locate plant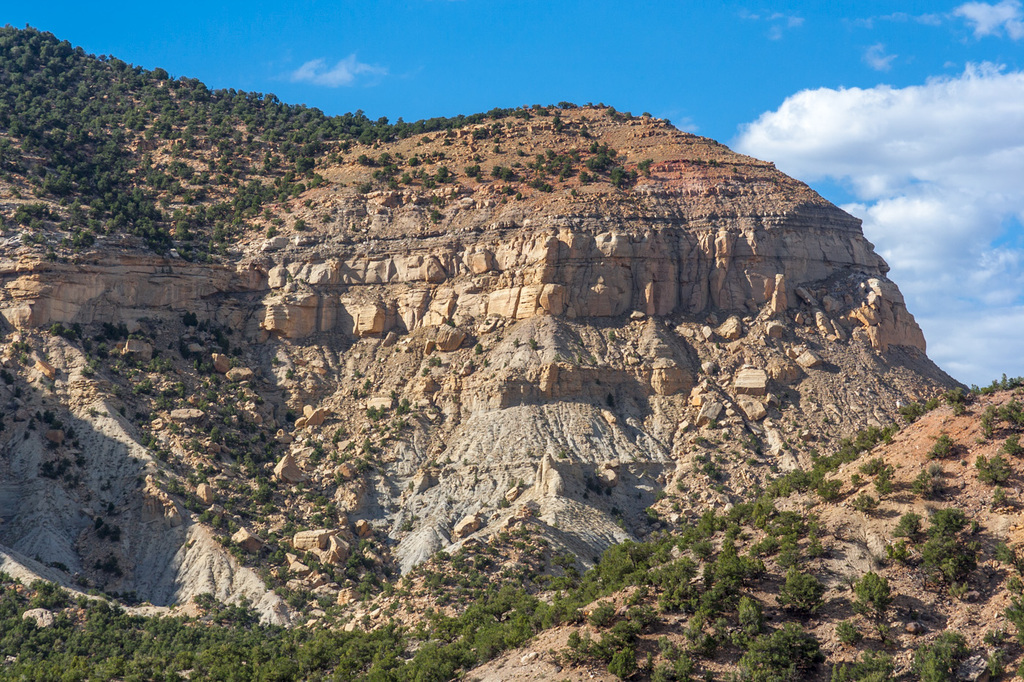
(left=760, top=468, right=818, bottom=493)
